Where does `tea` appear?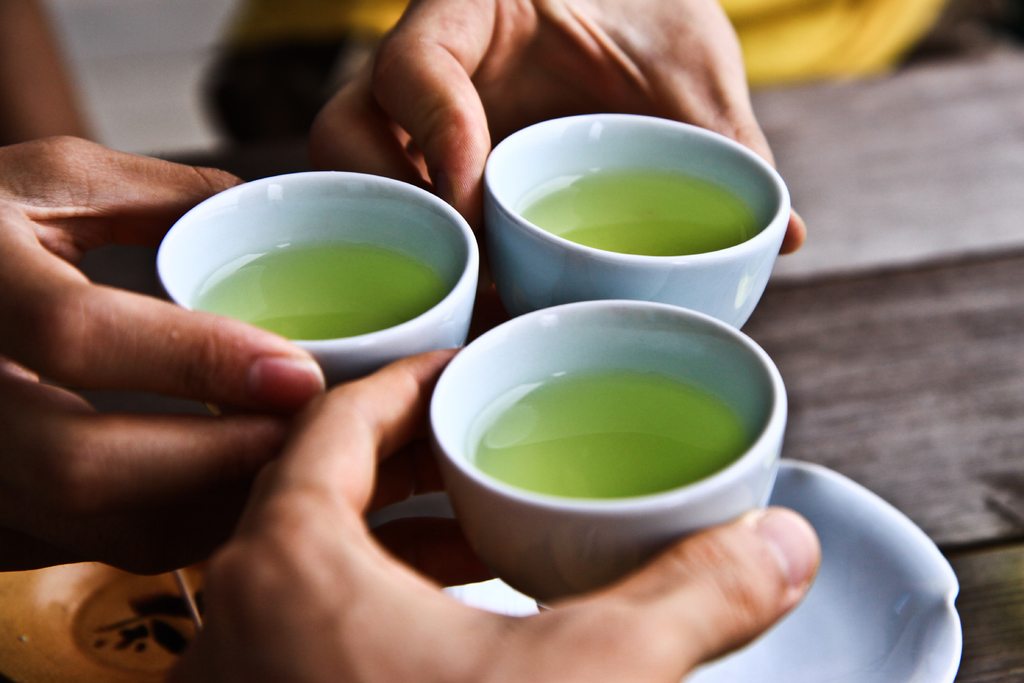
Appears at <box>184,234,447,336</box>.
